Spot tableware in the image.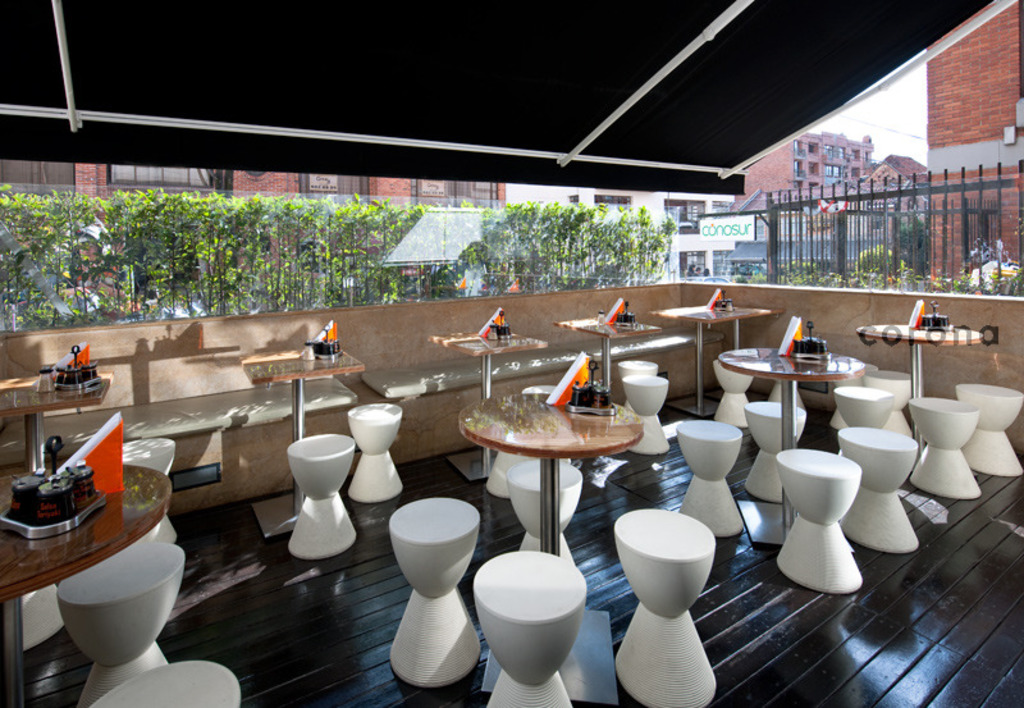
tableware found at 567,358,612,416.
